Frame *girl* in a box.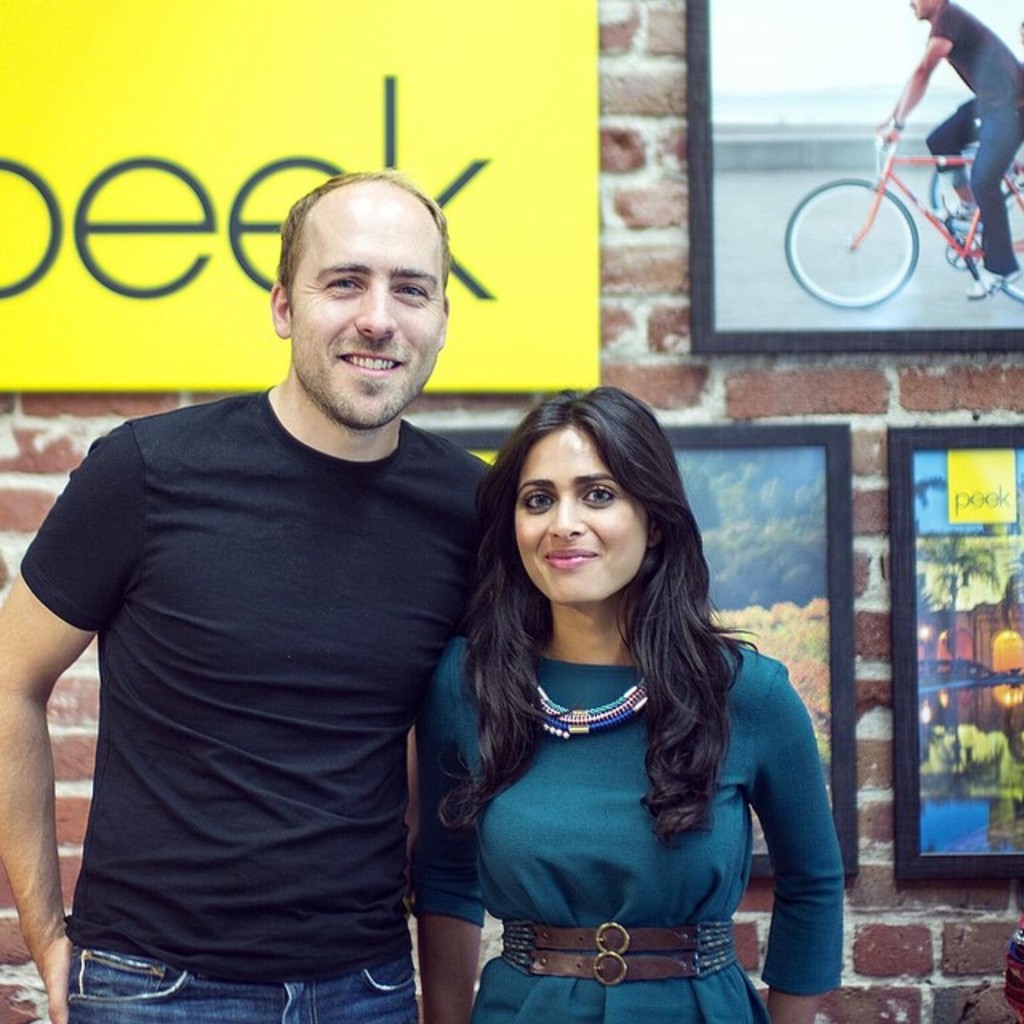
395 384 842 1022.
